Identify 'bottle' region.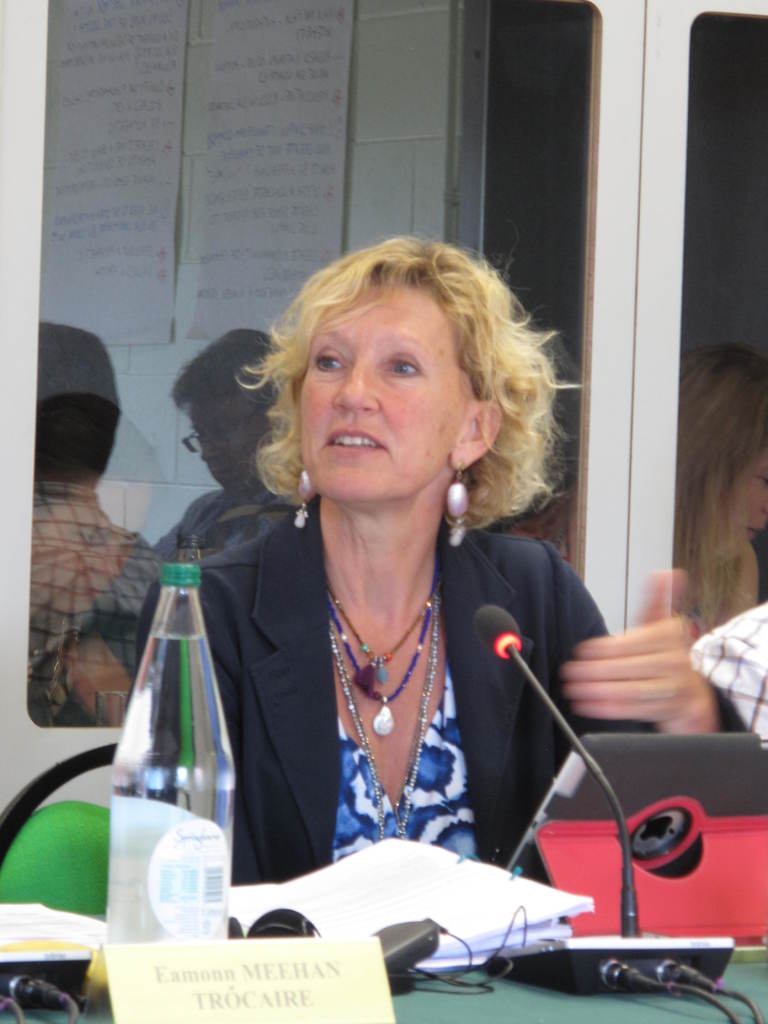
Region: rect(104, 566, 237, 984).
